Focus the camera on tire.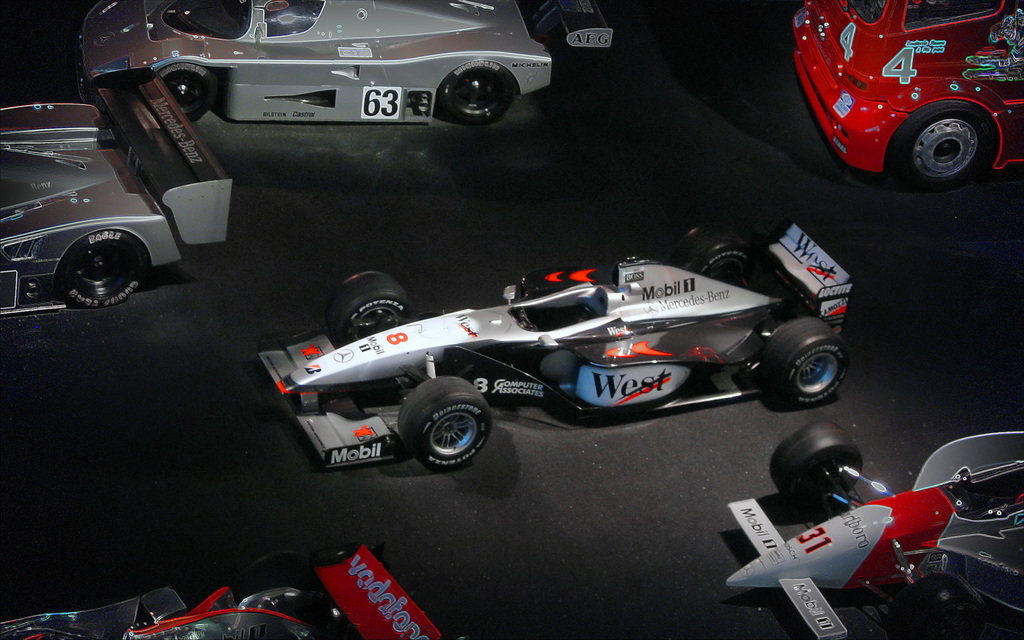
Focus region: <box>328,269,410,340</box>.
